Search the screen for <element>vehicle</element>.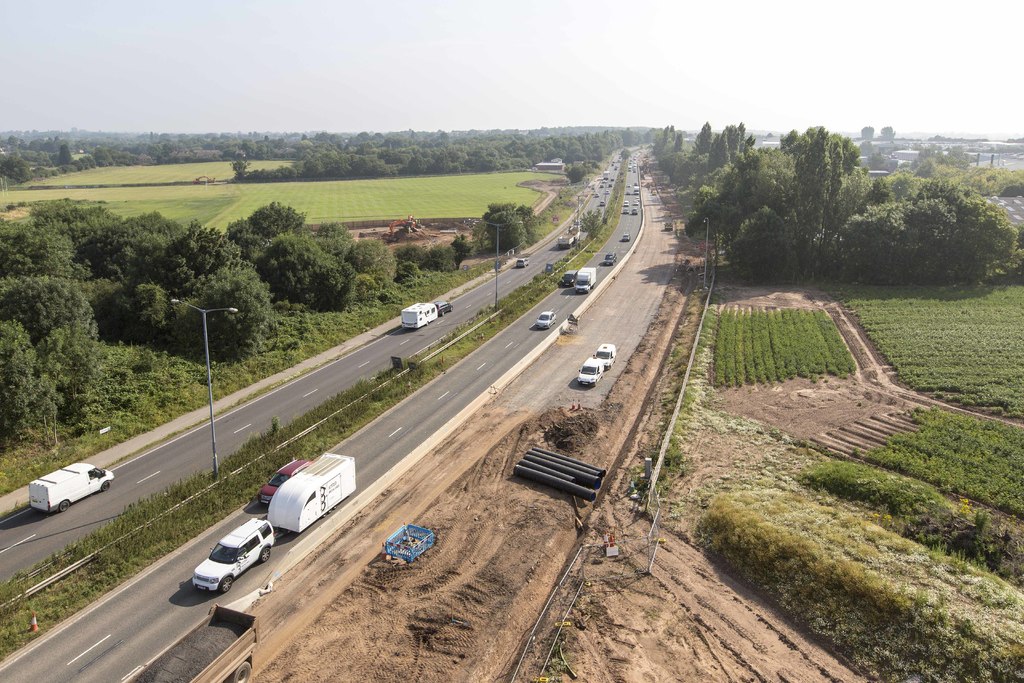
Found at 179, 531, 269, 604.
